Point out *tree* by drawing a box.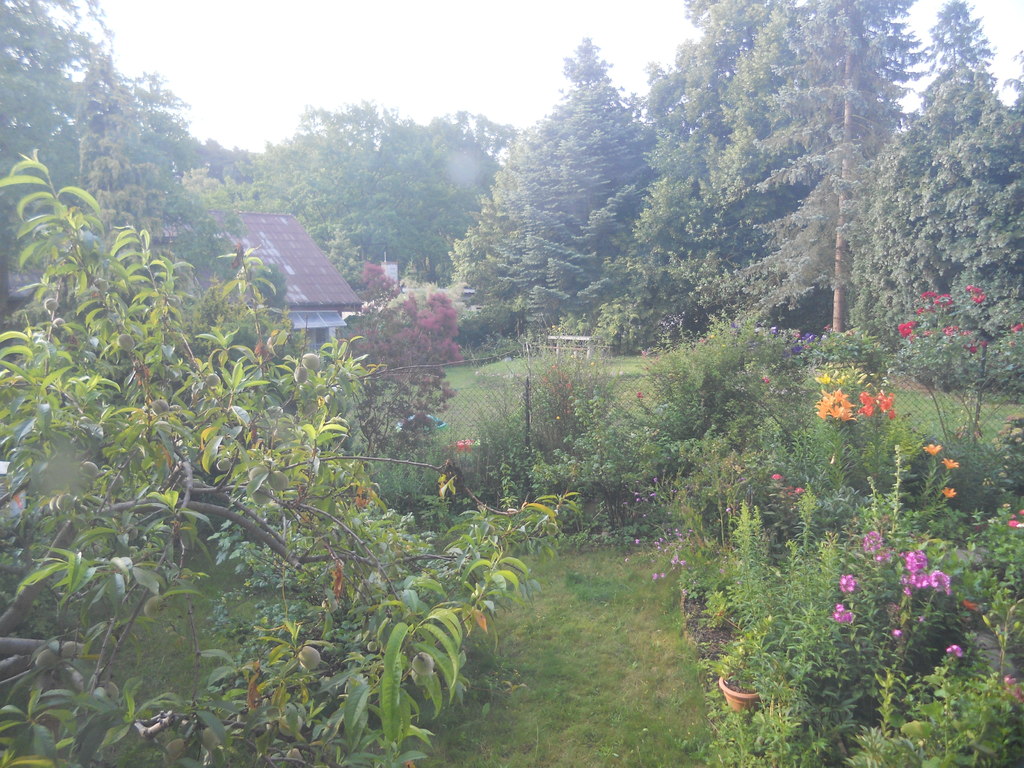
<box>741,2,927,331</box>.
